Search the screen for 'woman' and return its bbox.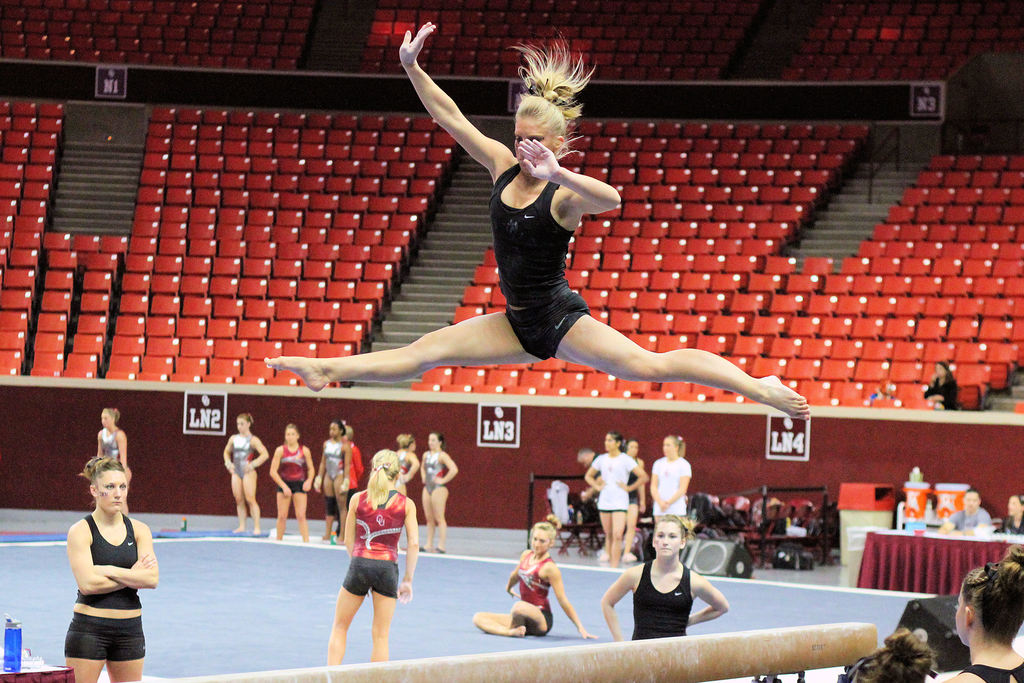
Found: {"left": 97, "top": 409, "right": 130, "bottom": 479}.
